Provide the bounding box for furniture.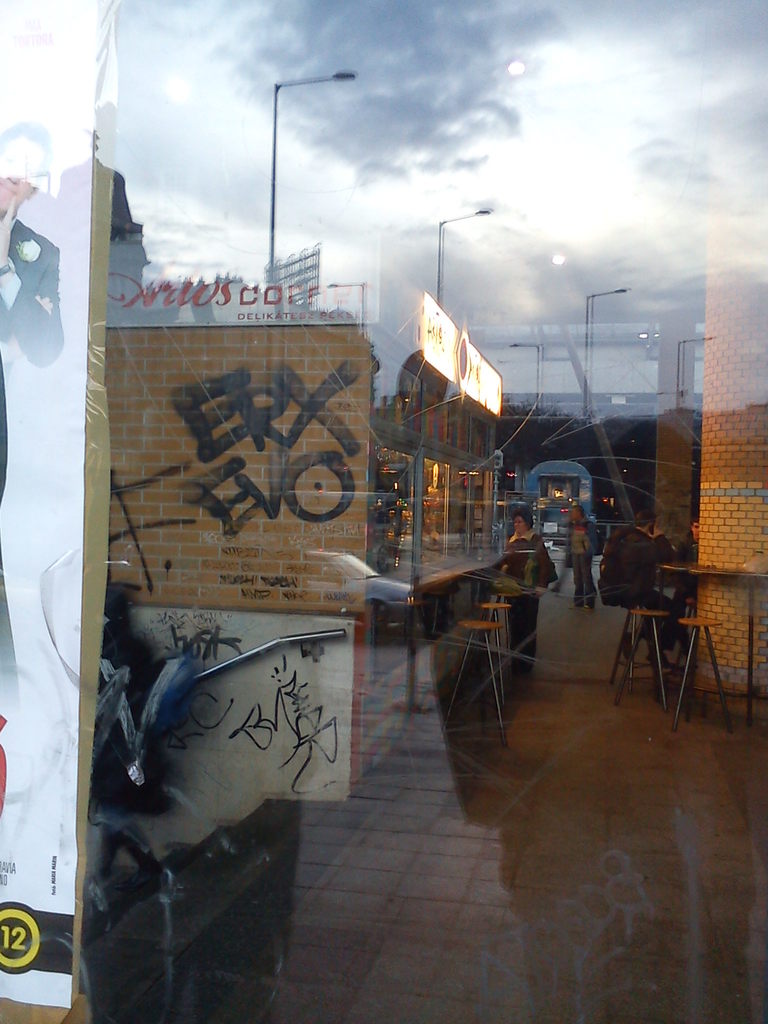
left=625, top=607, right=666, bottom=717.
